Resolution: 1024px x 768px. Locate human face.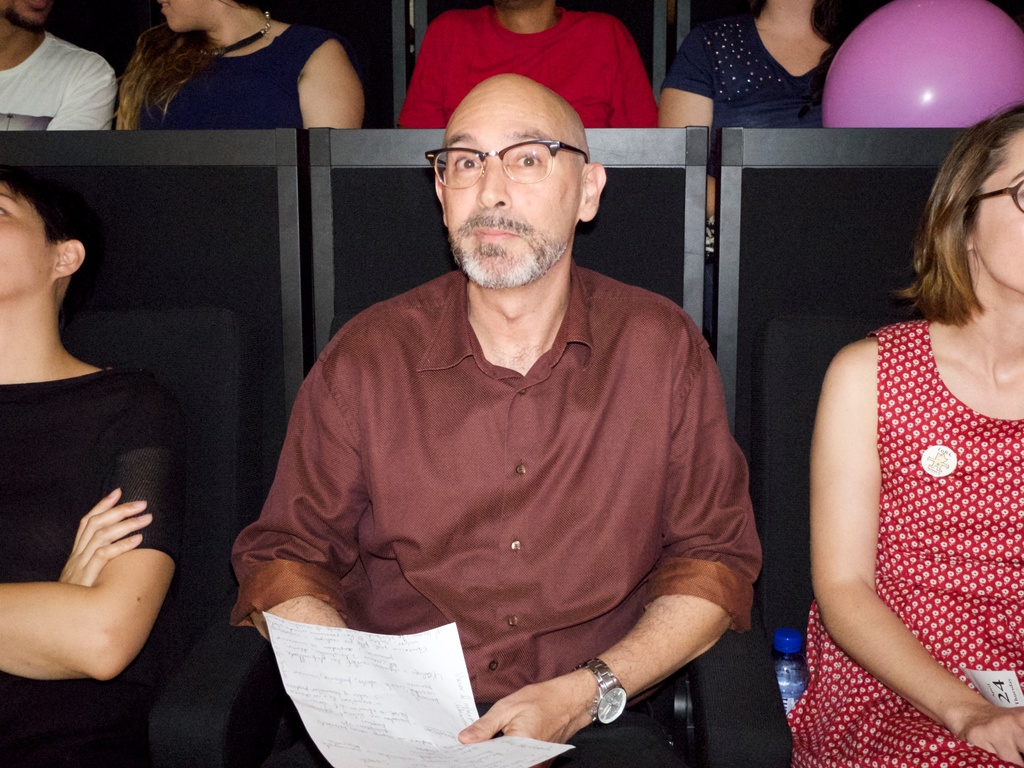
x1=969 y1=125 x2=1023 y2=288.
